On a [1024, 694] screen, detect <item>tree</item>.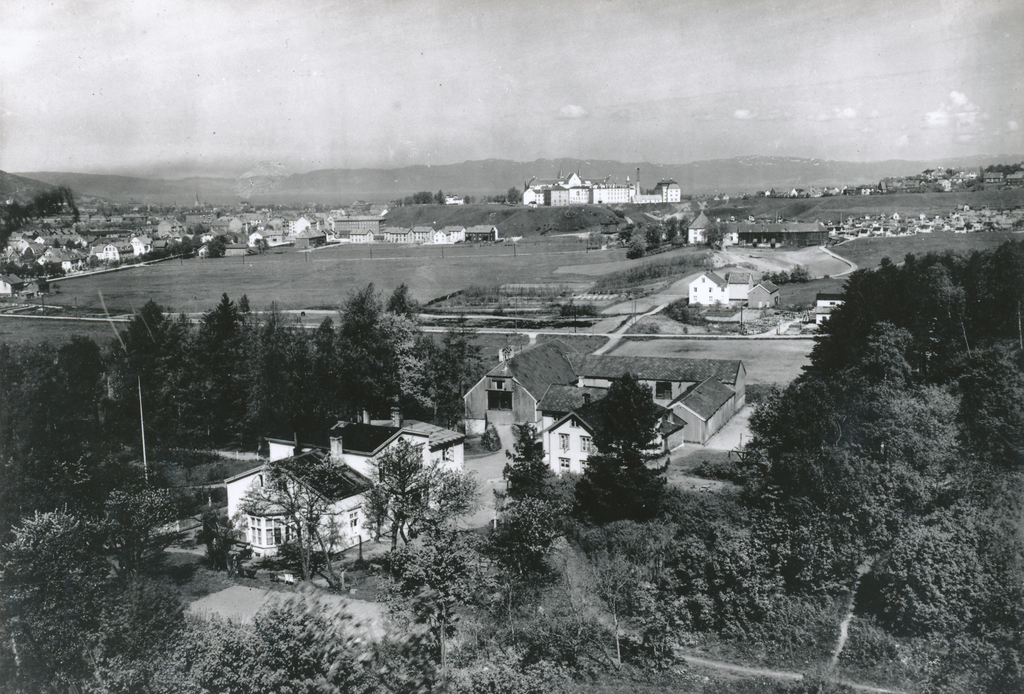
[x1=102, y1=299, x2=194, y2=449].
